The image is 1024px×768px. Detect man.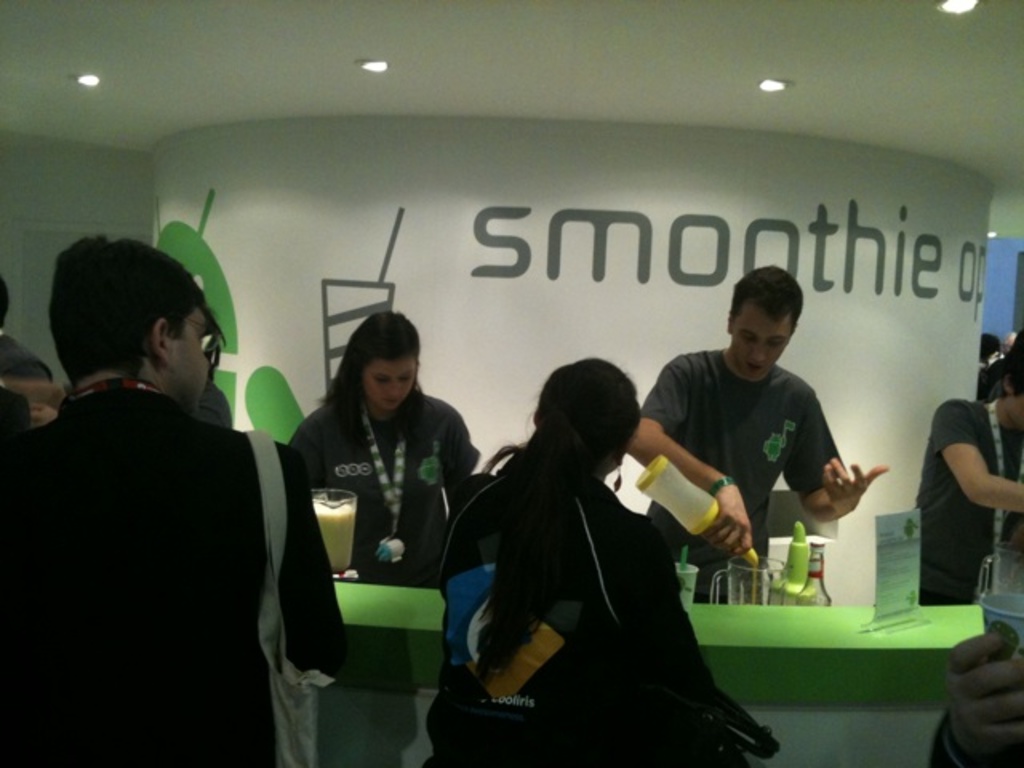
Detection: bbox=(18, 214, 315, 742).
